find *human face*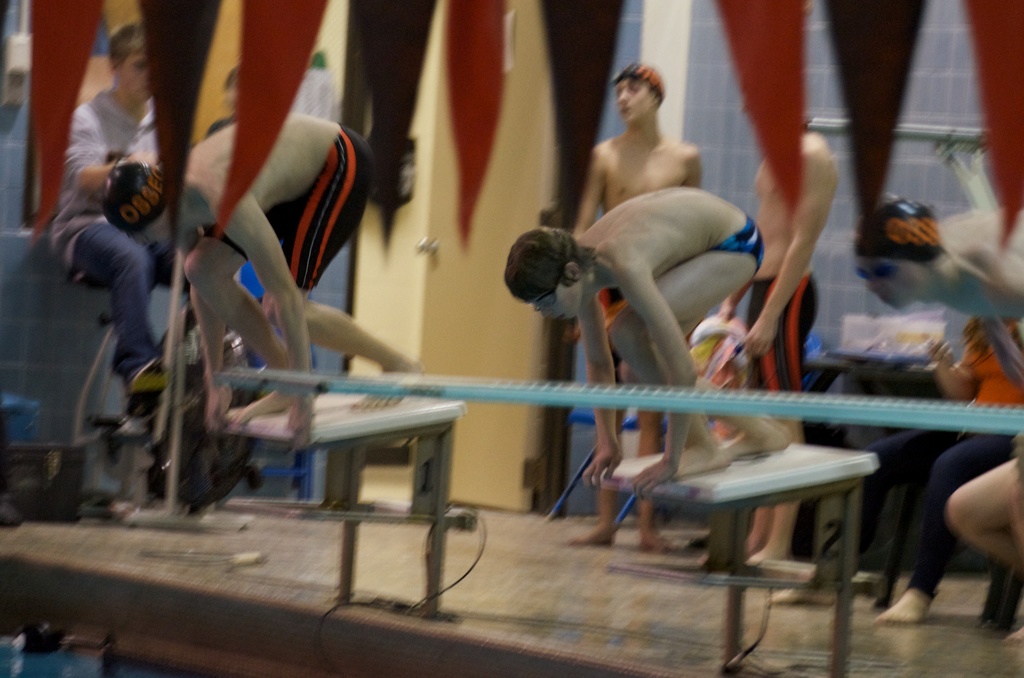
x1=612 y1=77 x2=650 y2=117
